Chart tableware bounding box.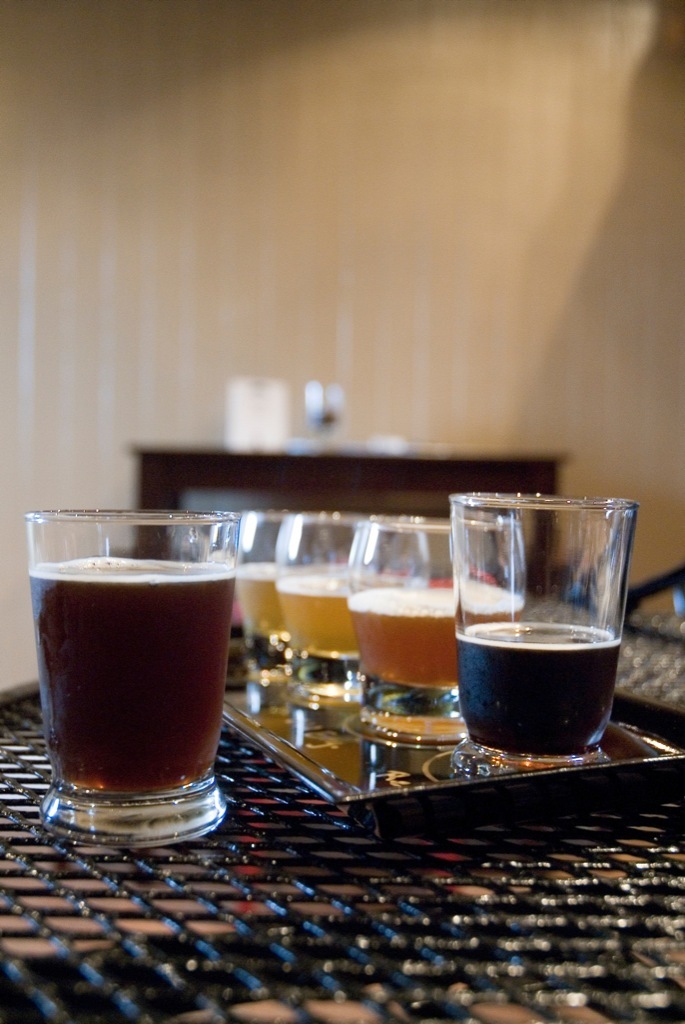
Charted: bbox=[442, 496, 646, 766].
